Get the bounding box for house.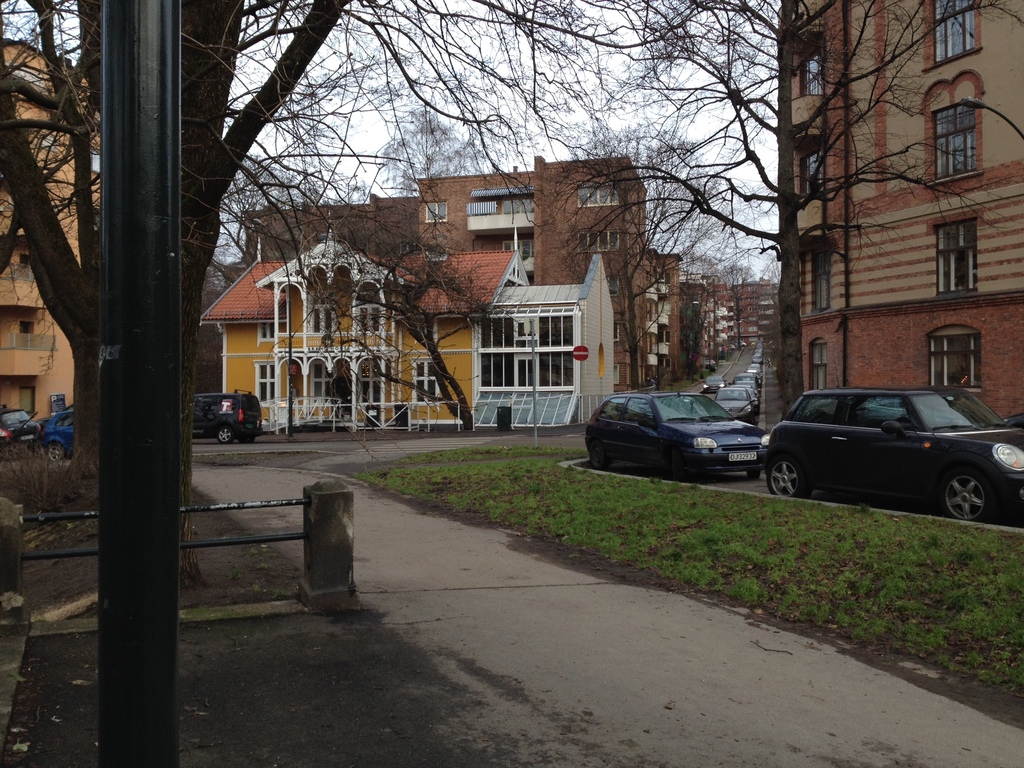
(left=238, top=153, right=687, bottom=384).
